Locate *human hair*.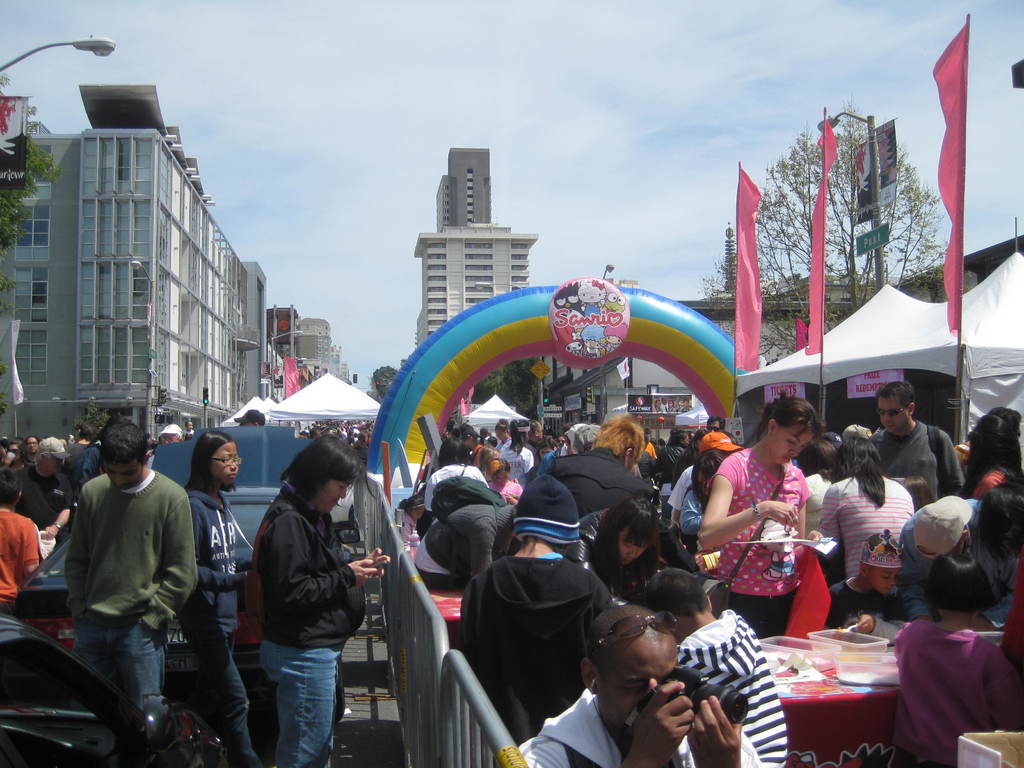
Bounding box: bbox=(691, 451, 723, 516).
